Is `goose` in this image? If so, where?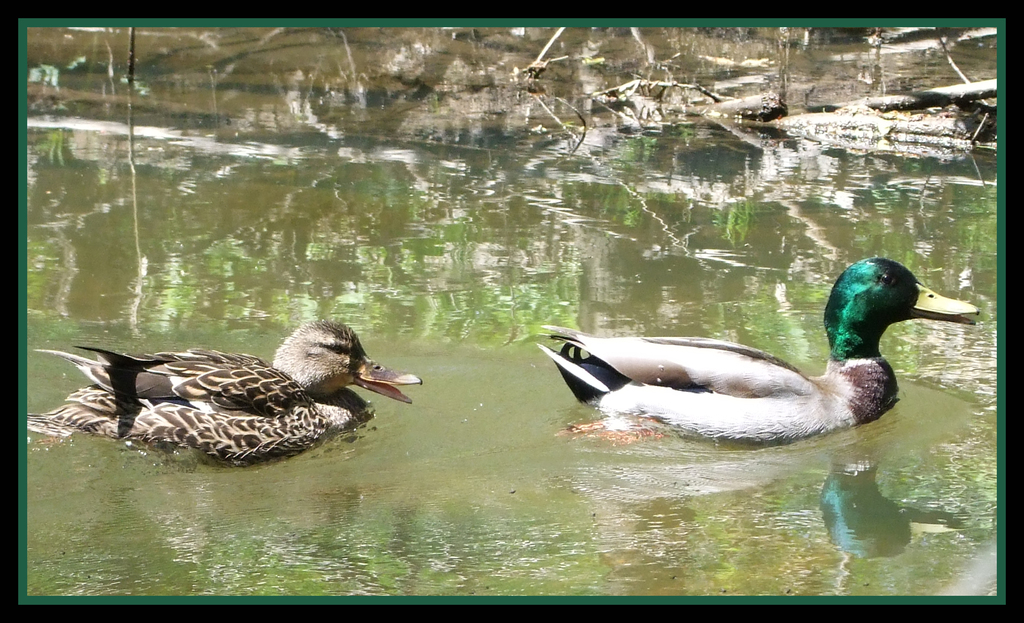
Yes, at [60, 323, 435, 464].
